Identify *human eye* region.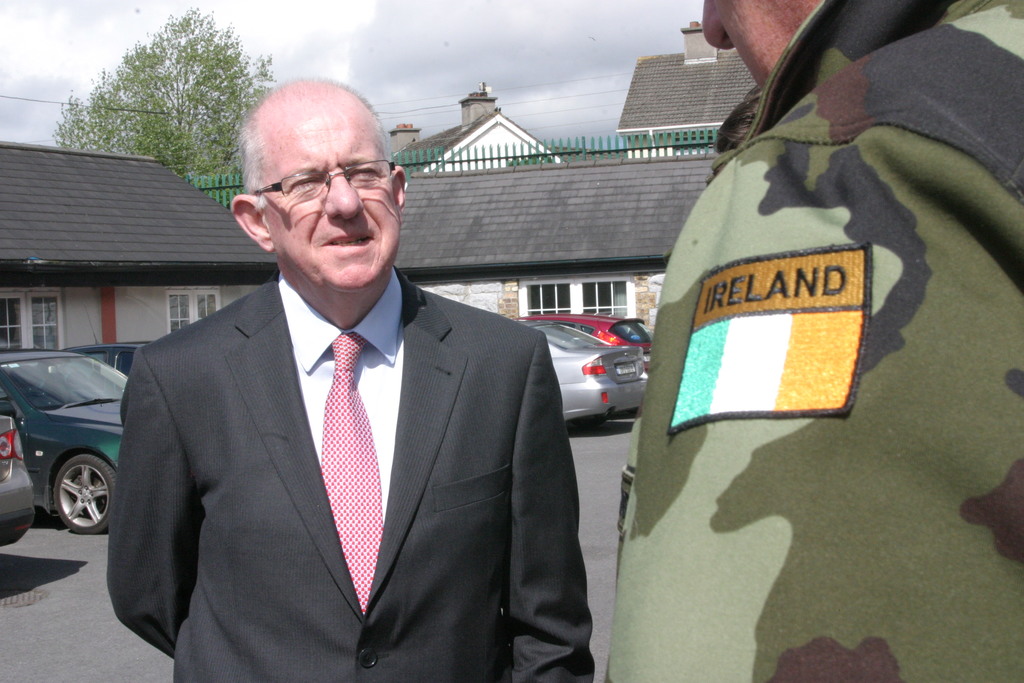
Region: (348, 167, 385, 183).
